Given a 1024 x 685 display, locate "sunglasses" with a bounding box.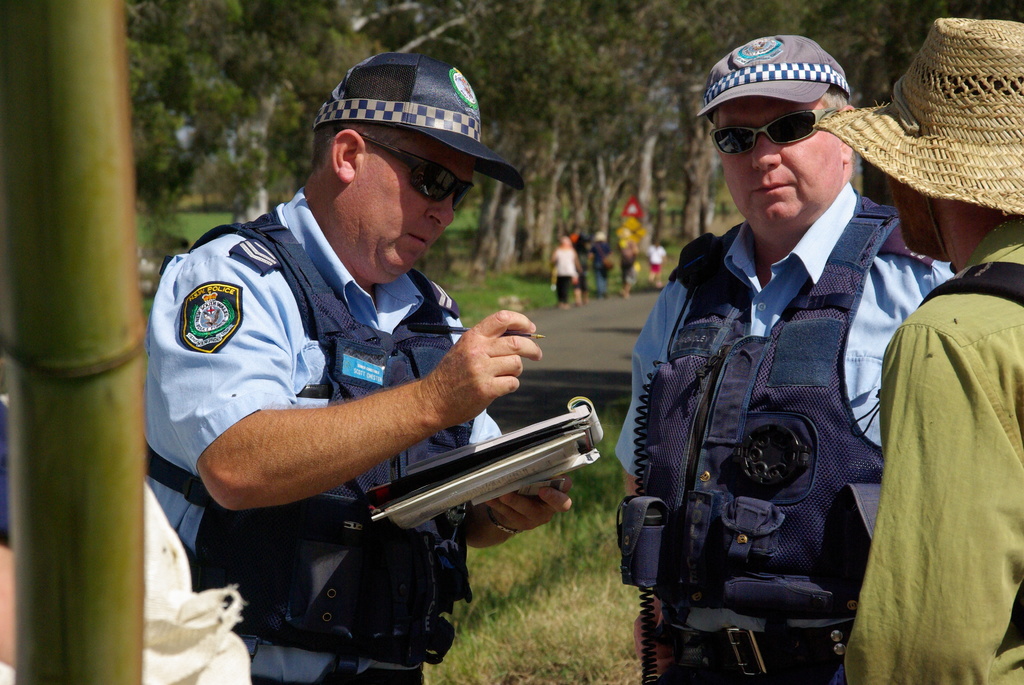
Located: region(333, 127, 474, 209).
